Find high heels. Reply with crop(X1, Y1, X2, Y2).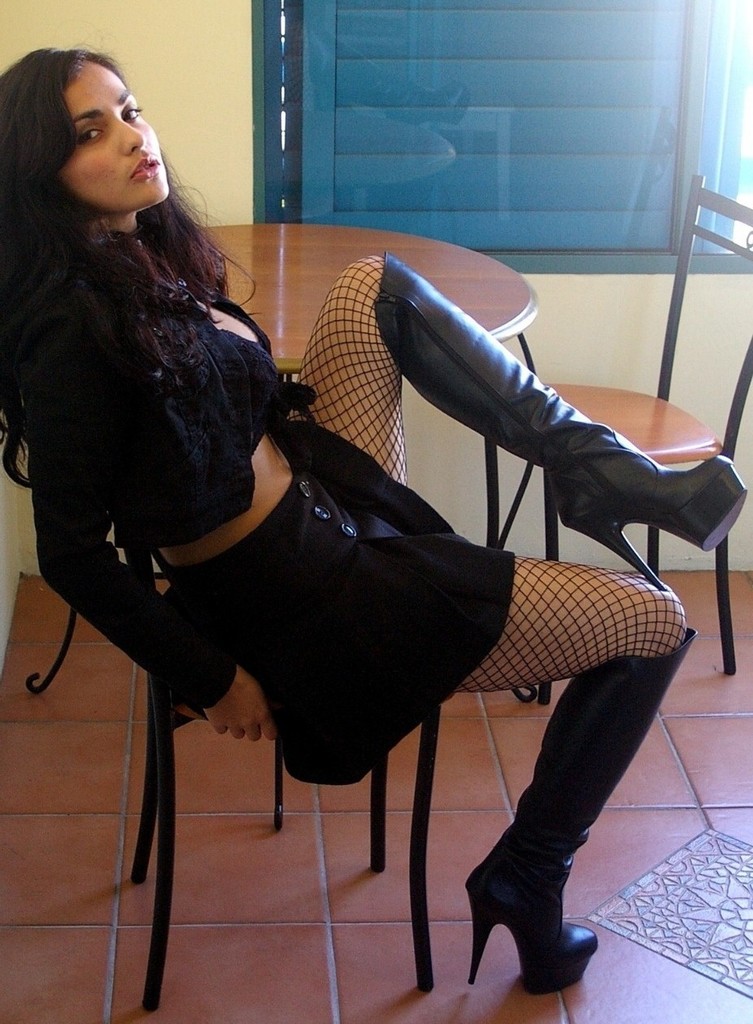
crop(462, 626, 702, 997).
